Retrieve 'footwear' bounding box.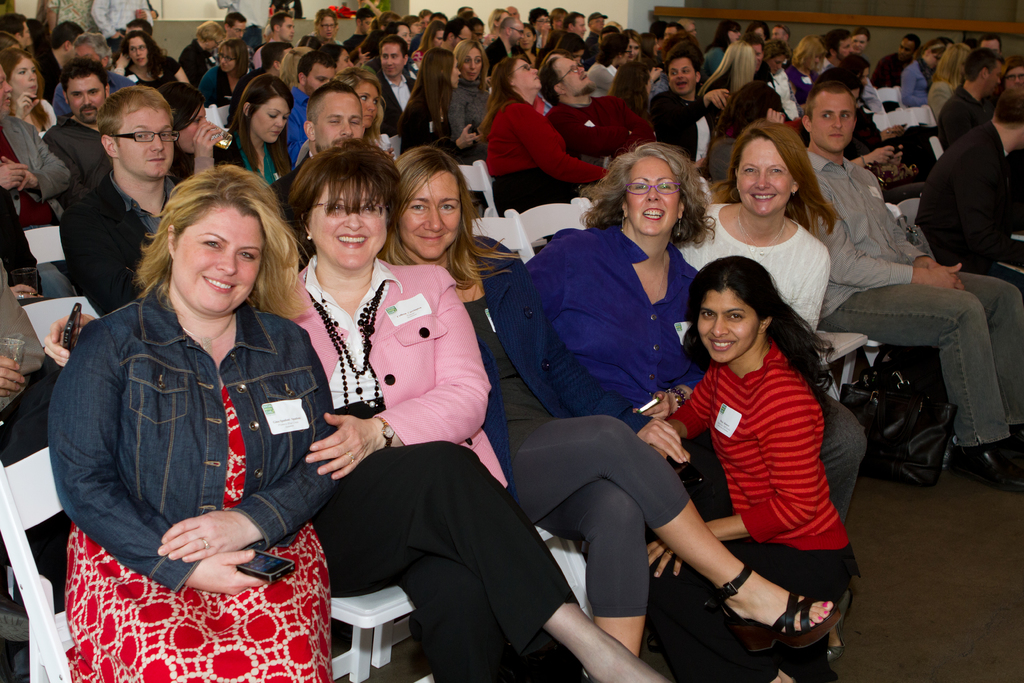
Bounding box: (x1=948, y1=442, x2=1023, y2=491).
